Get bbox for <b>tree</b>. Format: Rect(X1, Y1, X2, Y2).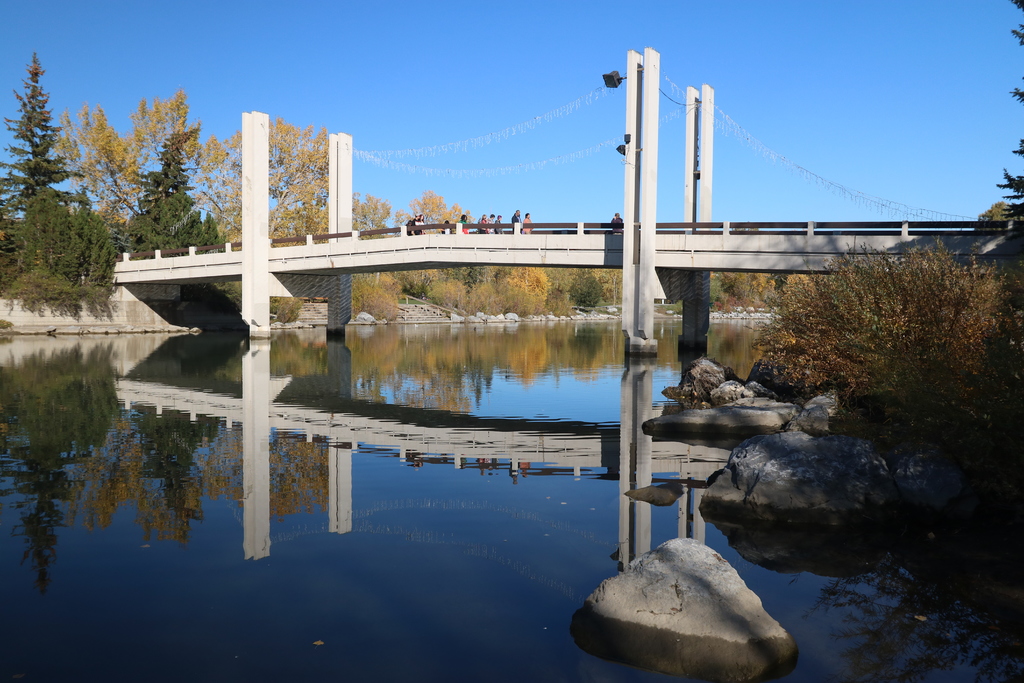
Rect(264, 115, 331, 245).
